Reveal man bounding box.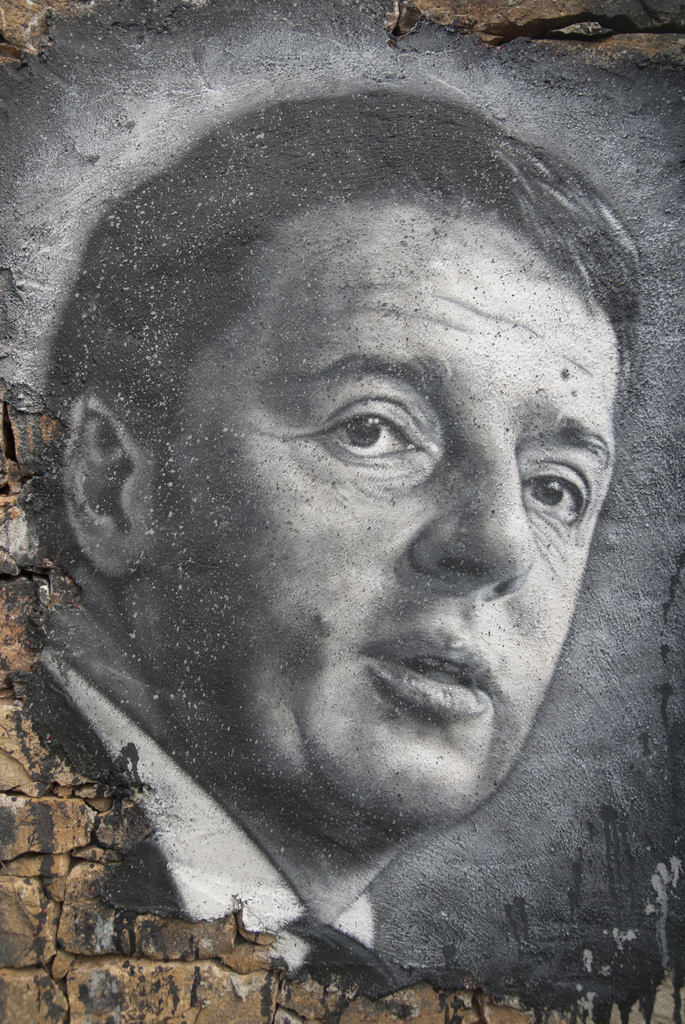
Revealed: 26 81 684 1011.
